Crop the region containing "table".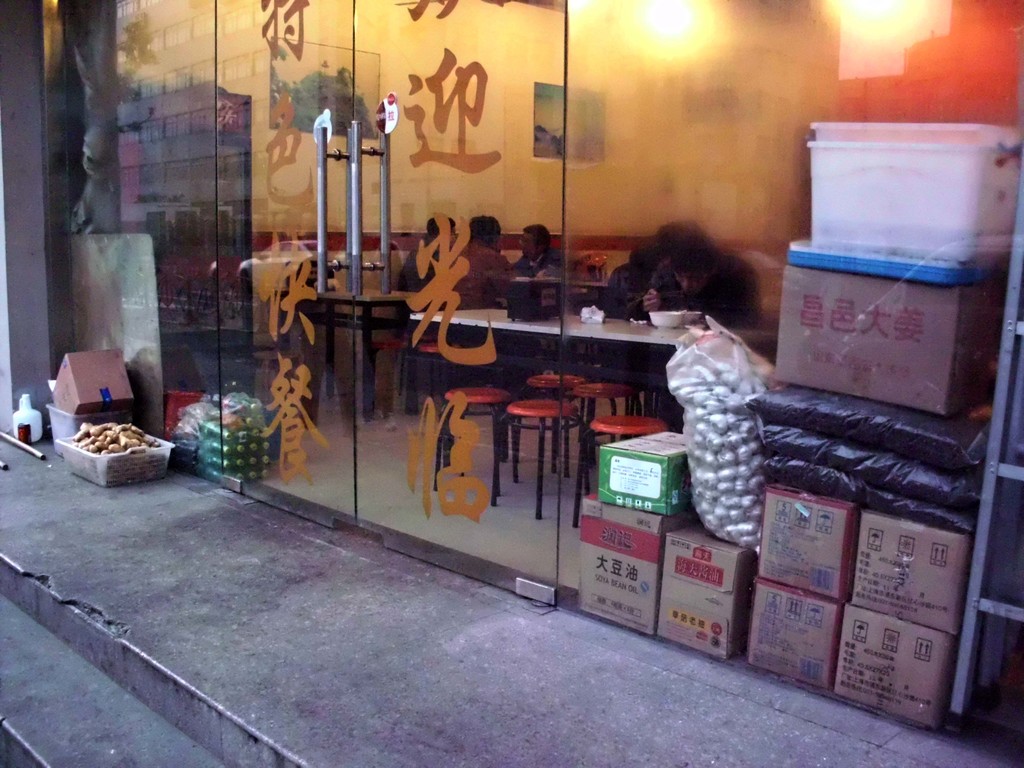
Crop region: <region>413, 305, 787, 505</region>.
